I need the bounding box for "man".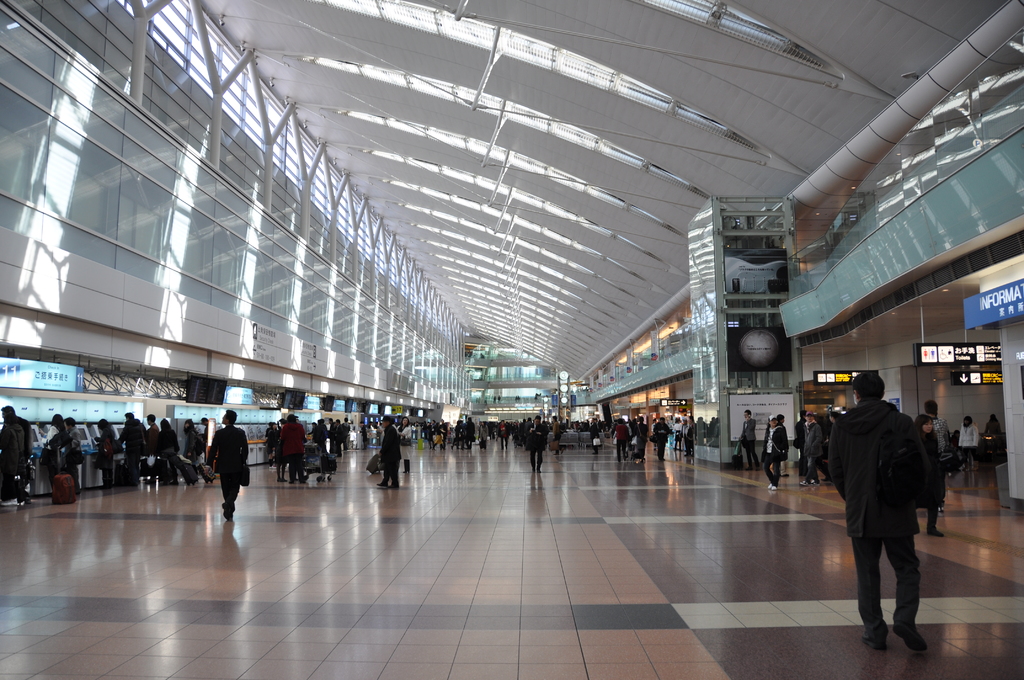
Here it is: [left=527, top=417, right=547, bottom=471].
